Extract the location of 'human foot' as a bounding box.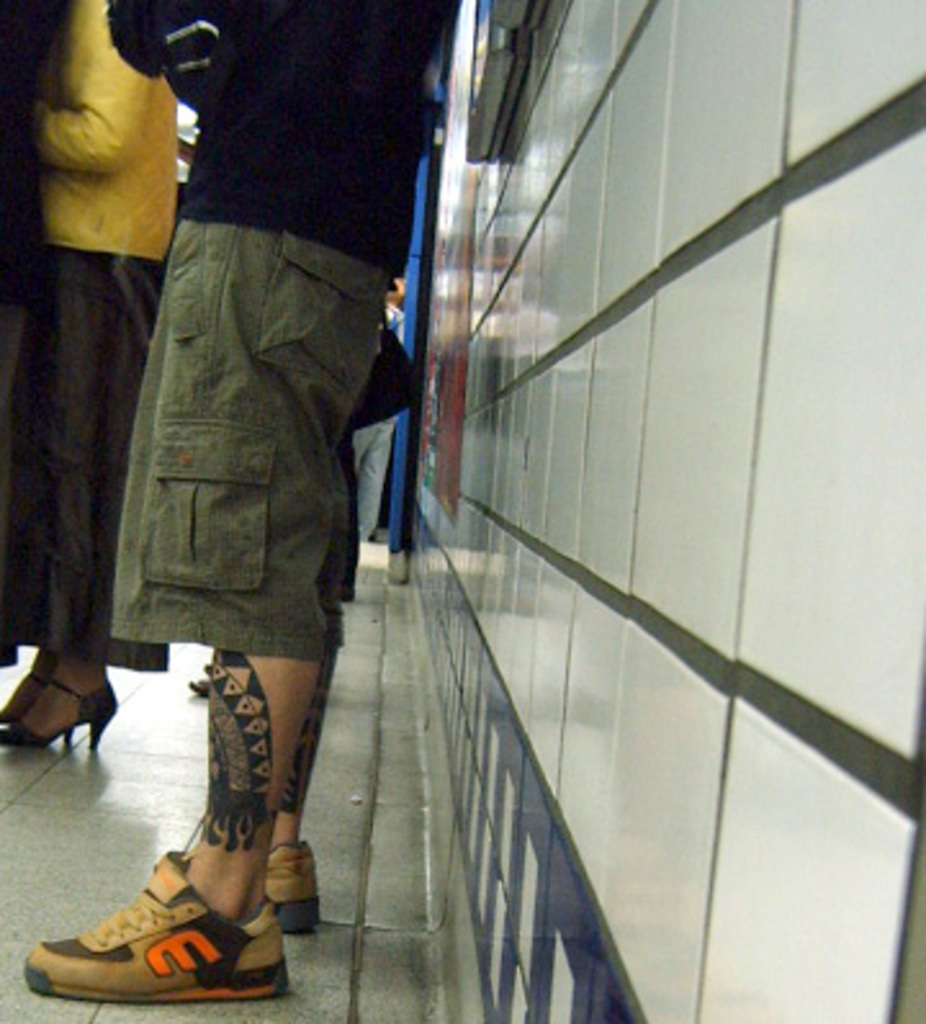
Rect(0, 654, 57, 715).
